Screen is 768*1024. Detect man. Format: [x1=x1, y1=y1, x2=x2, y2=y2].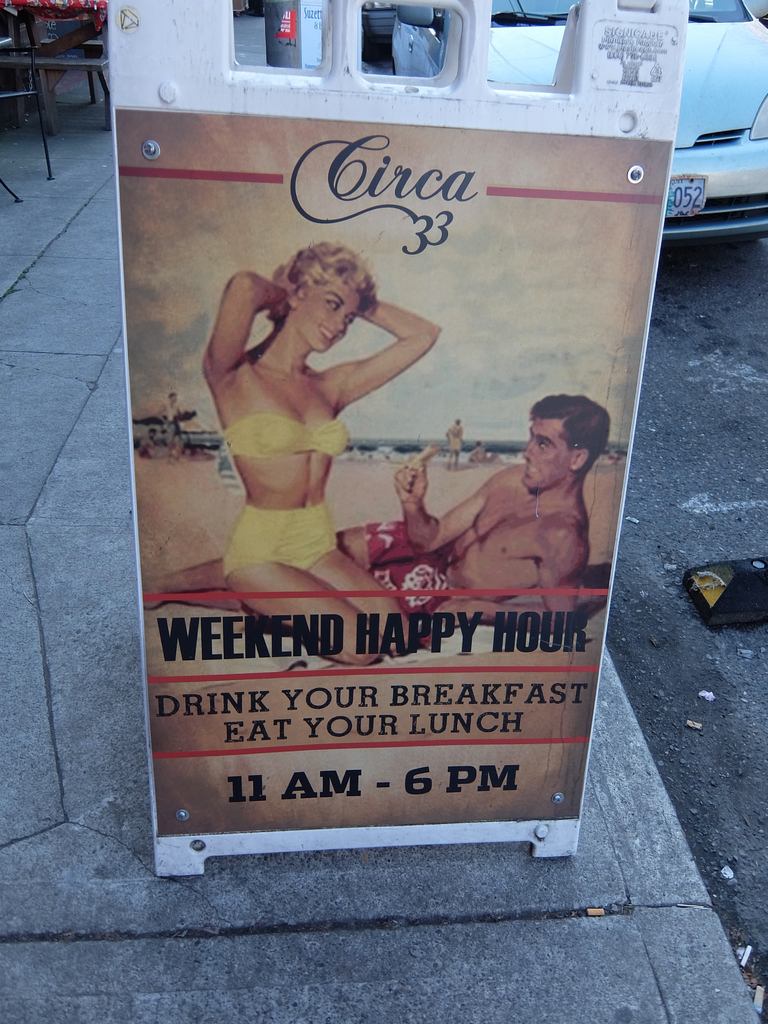
[x1=140, y1=394, x2=609, y2=639].
